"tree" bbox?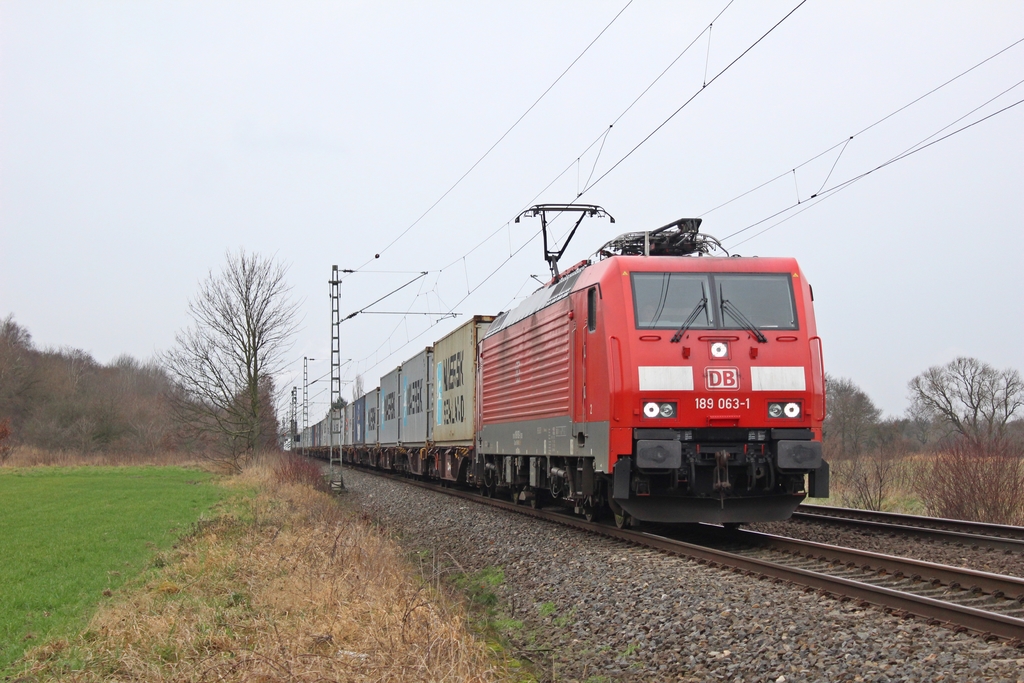
x1=333, y1=397, x2=349, y2=411
